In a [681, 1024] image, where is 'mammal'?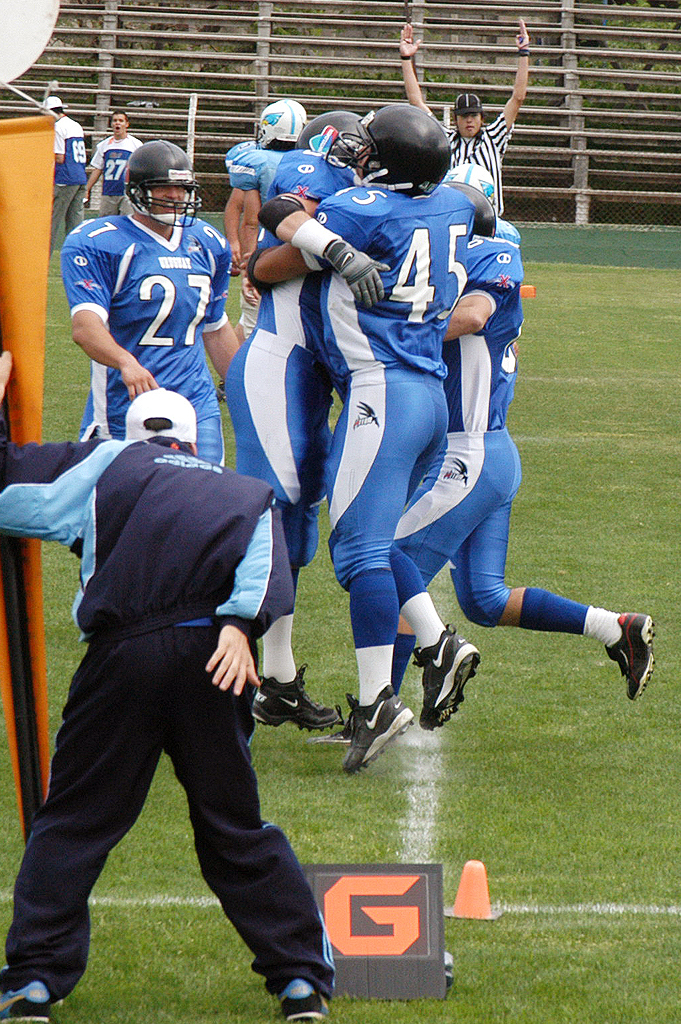
{"left": 225, "top": 99, "right": 306, "bottom": 275}.
